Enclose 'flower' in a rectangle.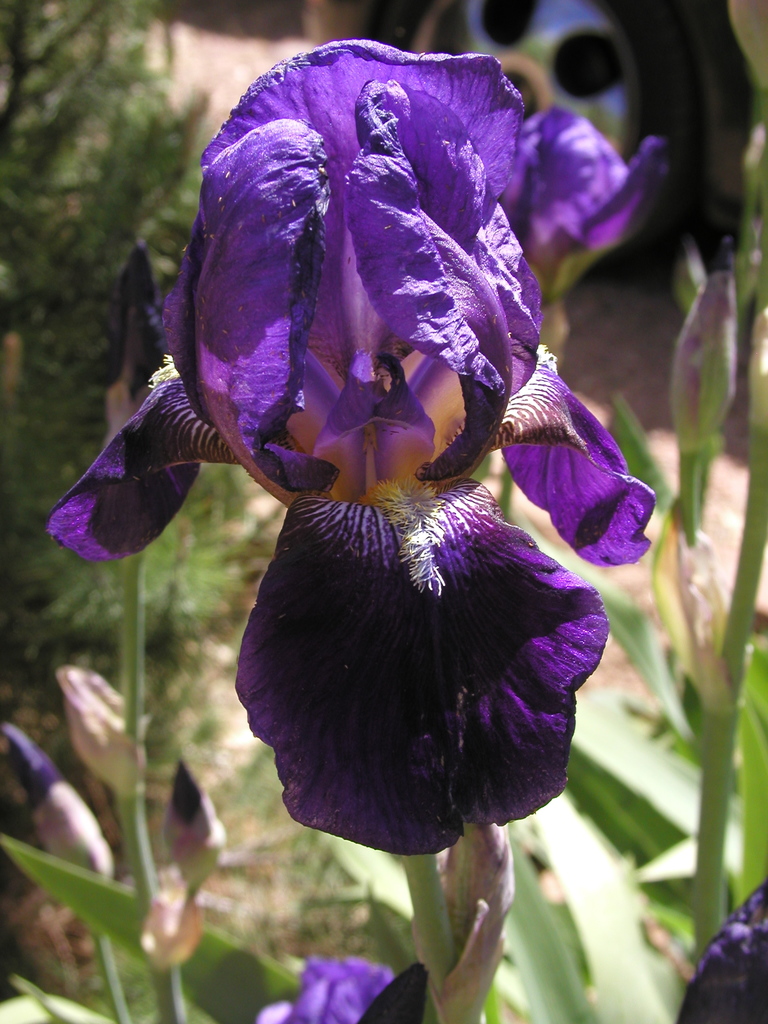
42:35:662:856.
